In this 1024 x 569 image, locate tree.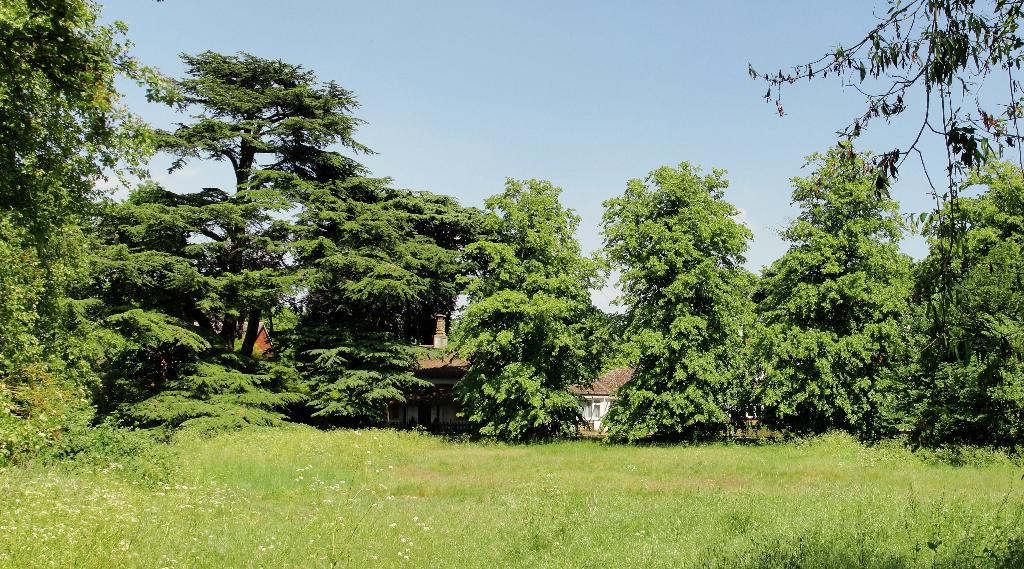
Bounding box: 266 166 493 425.
